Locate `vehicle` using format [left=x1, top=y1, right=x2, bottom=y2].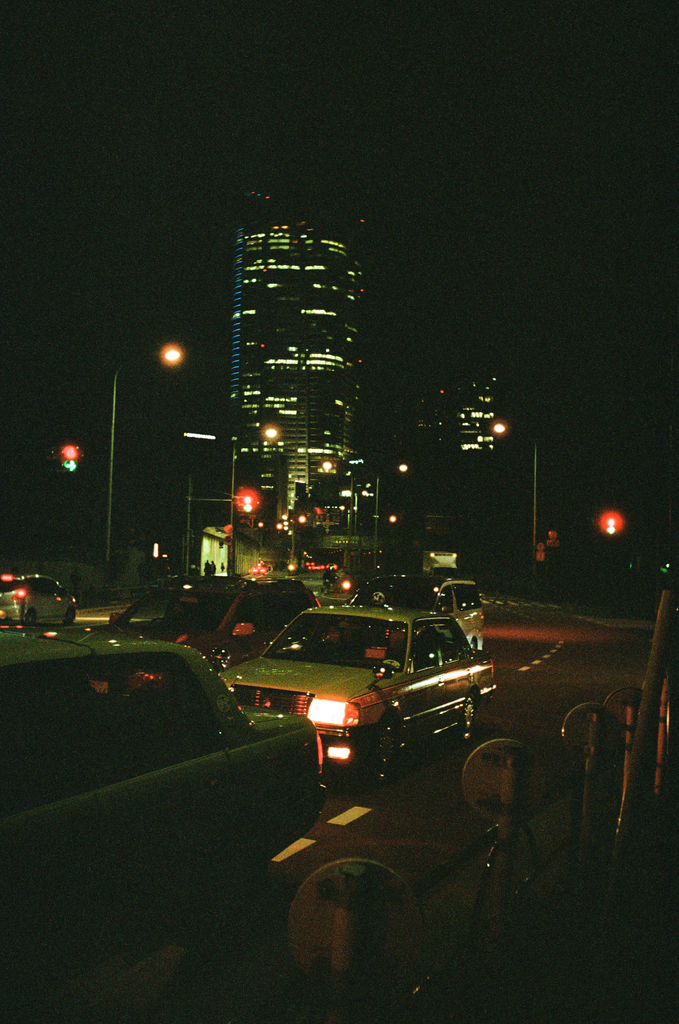
[left=108, top=567, right=307, bottom=678].
